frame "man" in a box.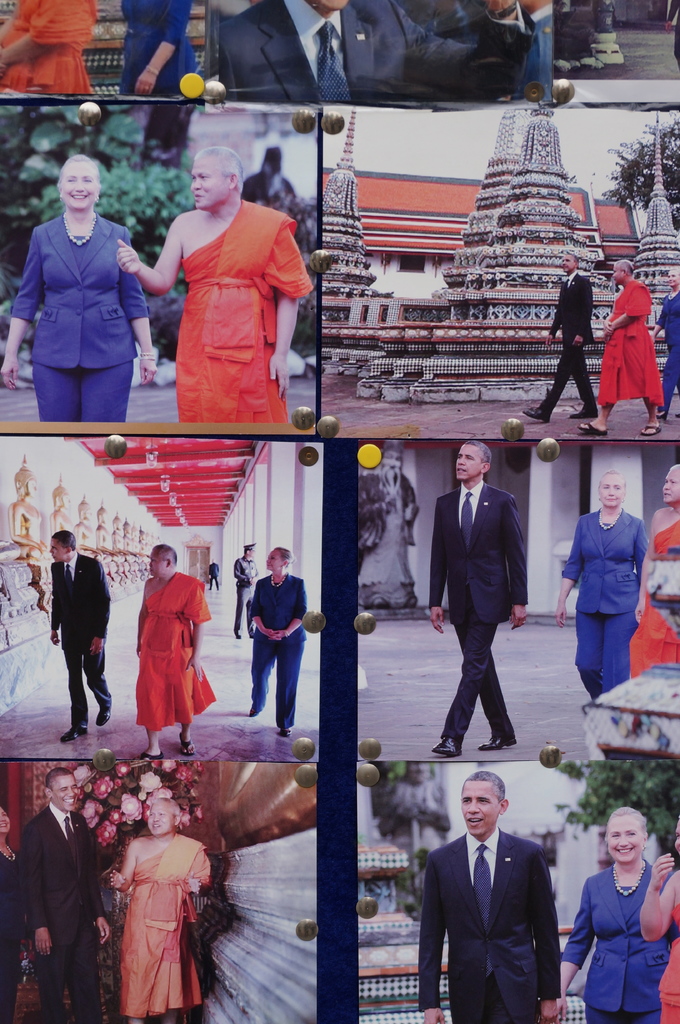
6/756/100/1019.
